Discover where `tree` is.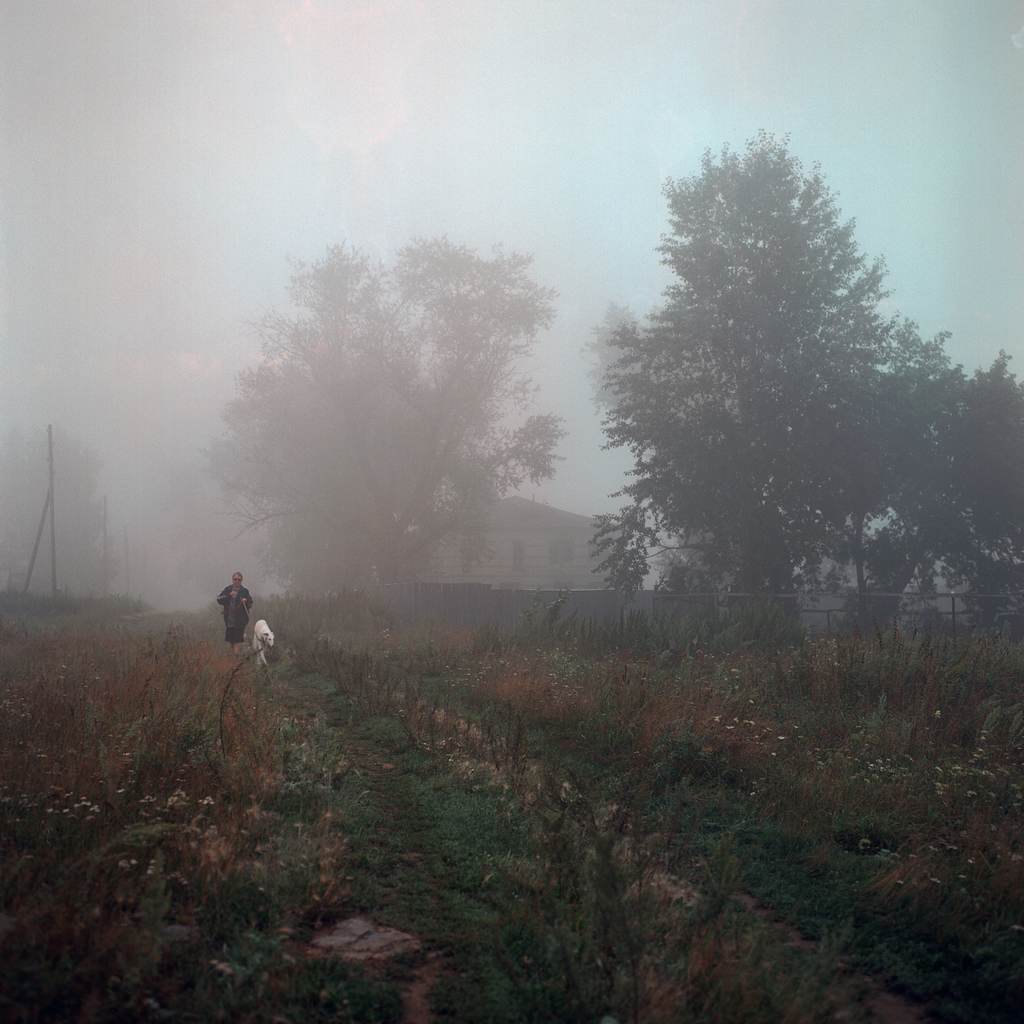
Discovered at {"left": 941, "top": 356, "right": 1023, "bottom": 655}.
